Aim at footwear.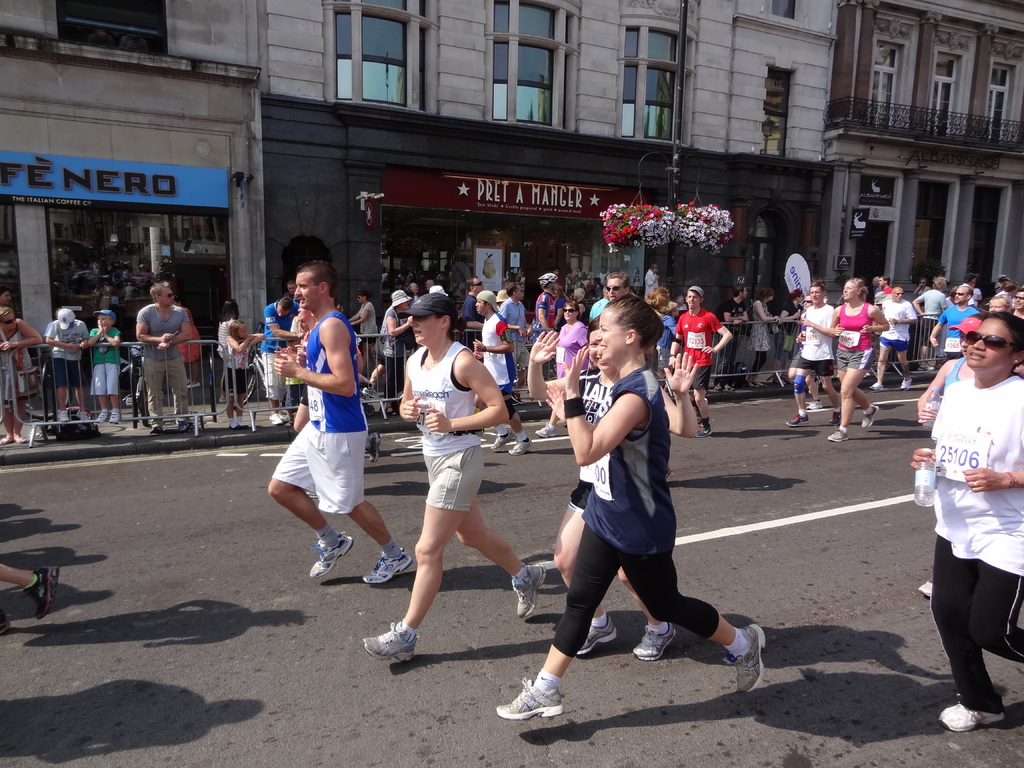
Aimed at detection(284, 415, 299, 428).
